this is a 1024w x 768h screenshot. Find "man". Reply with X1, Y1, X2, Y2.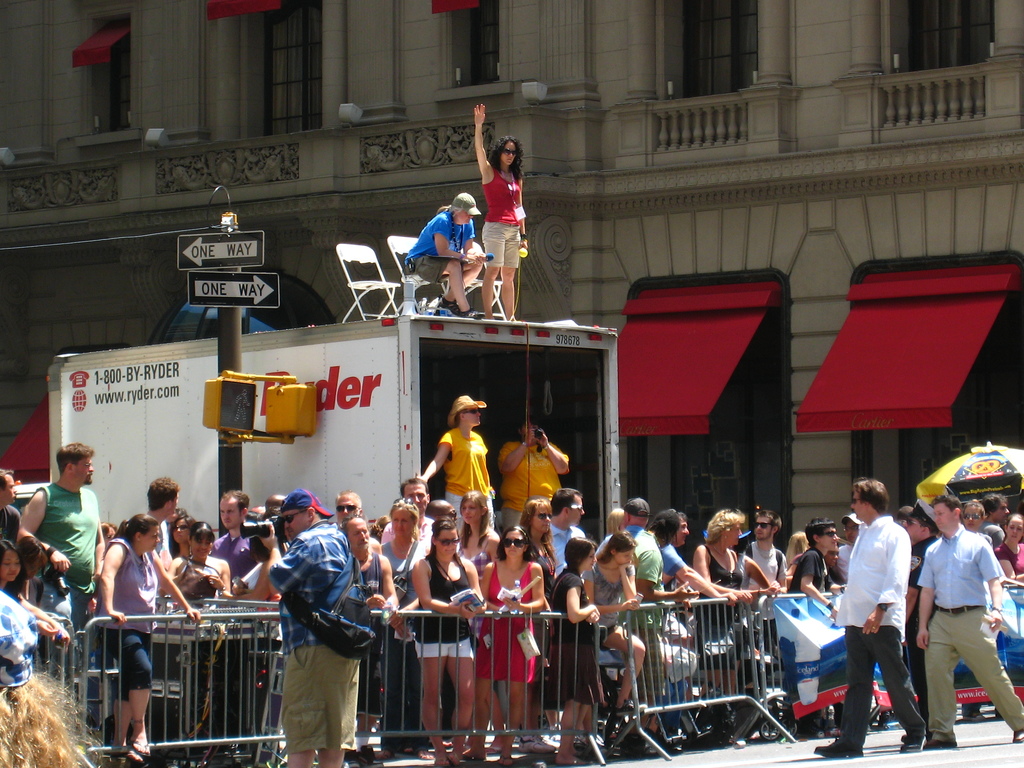
246, 487, 369, 767.
